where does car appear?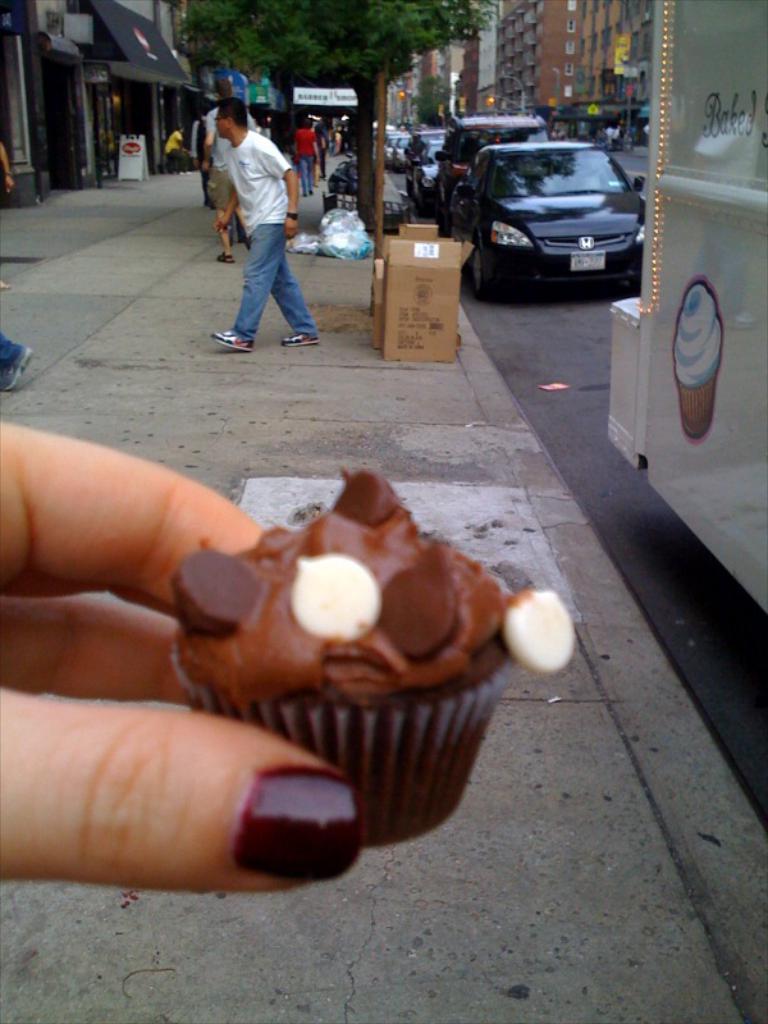
Appears at [448,128,657,289].
